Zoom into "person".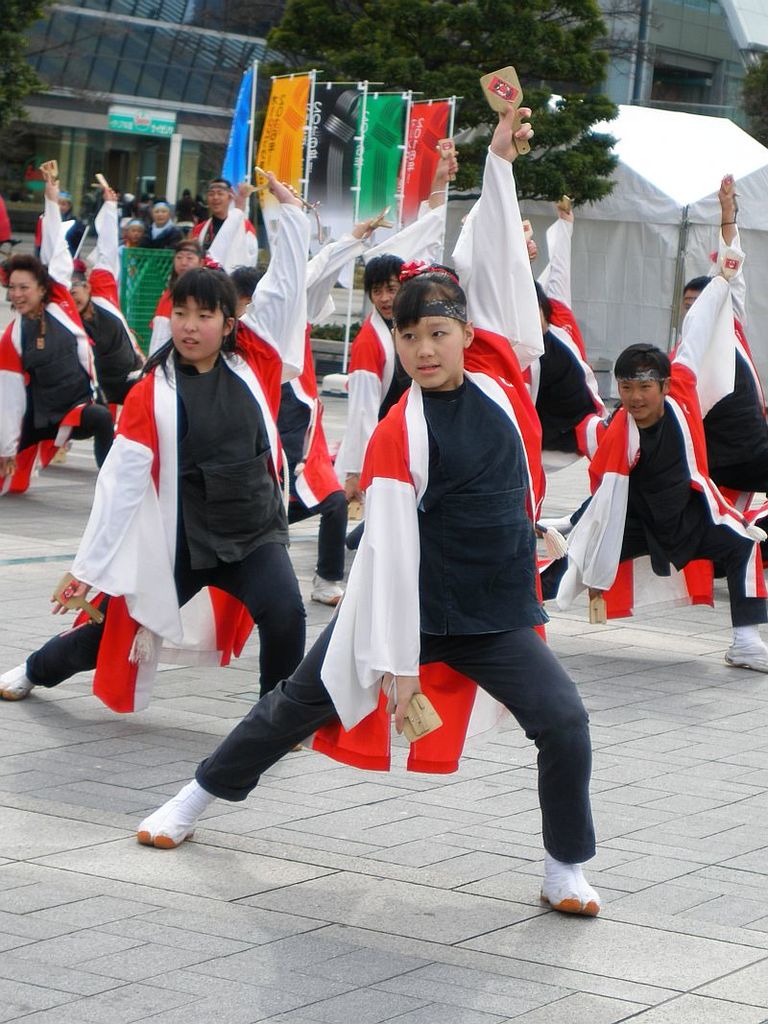
Zoom target: l=342, t=129, r=462, b=529.
